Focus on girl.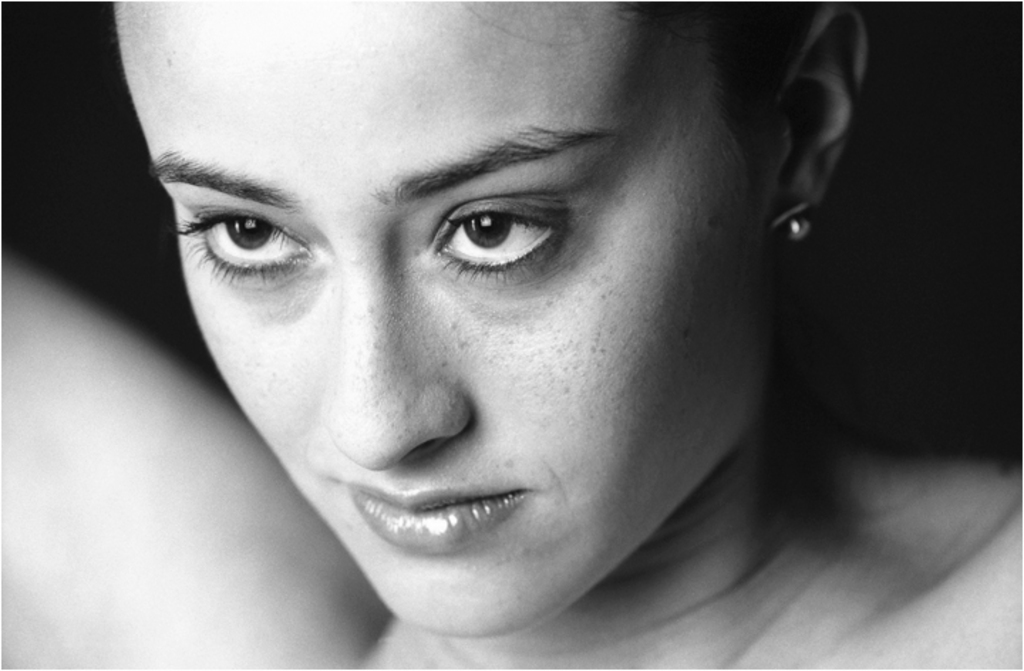
Focused at {"x1": 0, "y1": 0, "x2": 1023, "y2": 670}.
